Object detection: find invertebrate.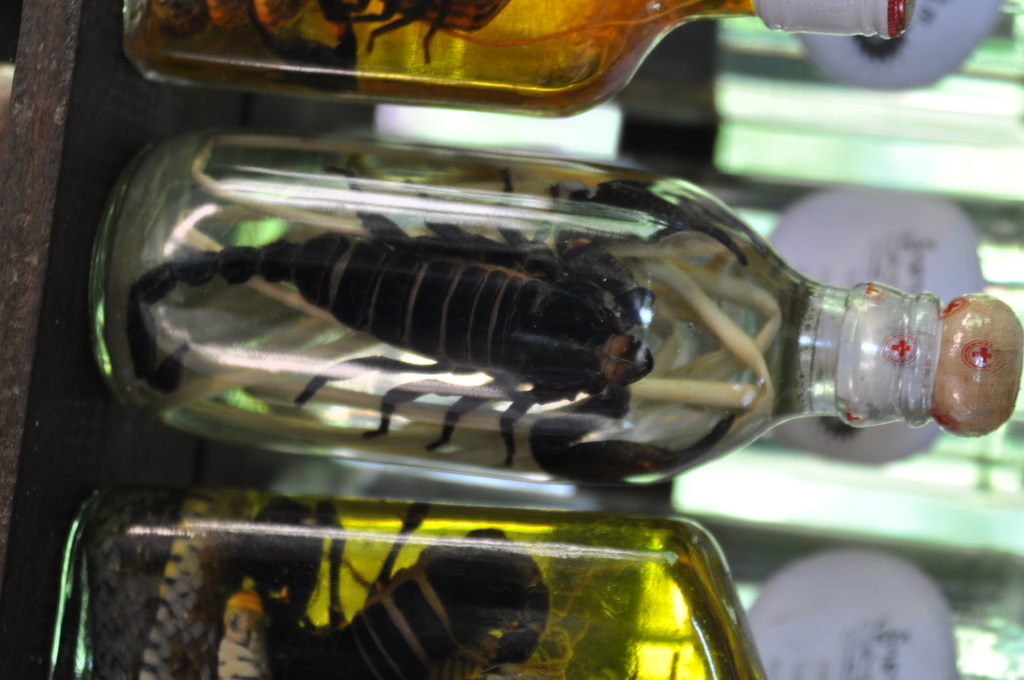
rect(186, 490, 554, 679).
